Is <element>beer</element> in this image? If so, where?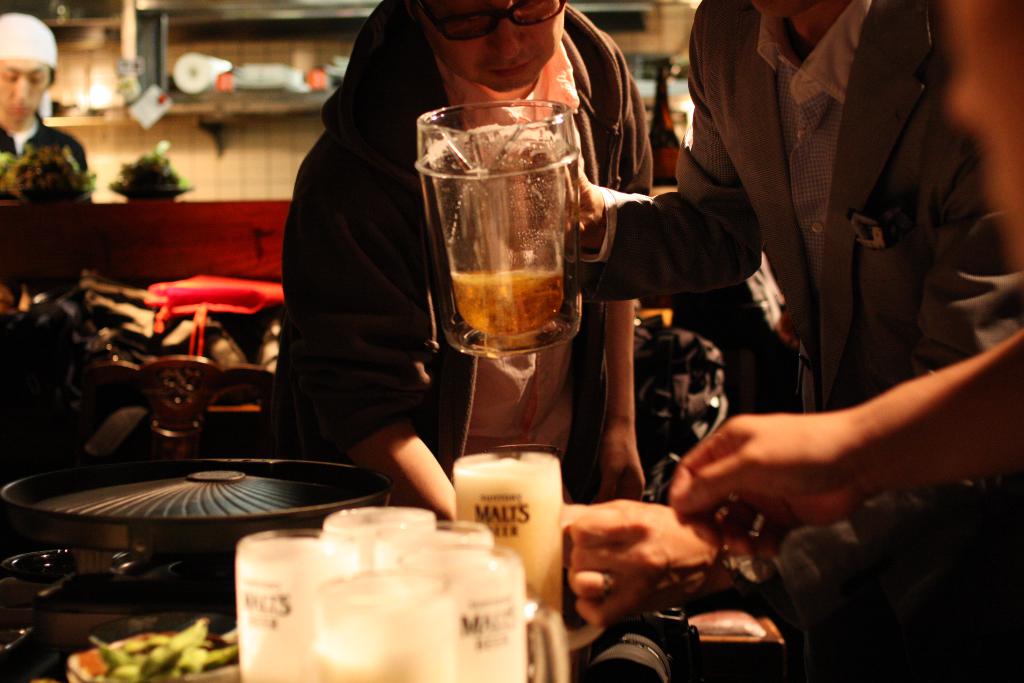
Yes, at locate(454, 270, 563, 343).
